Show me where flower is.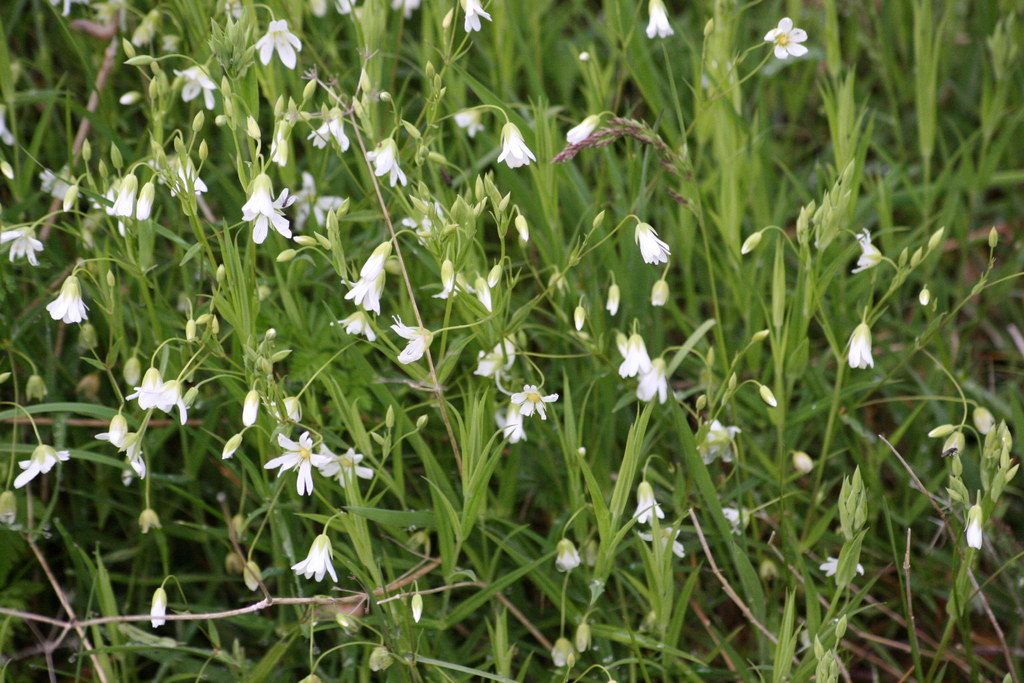
flower is at [36,165,76,204].
